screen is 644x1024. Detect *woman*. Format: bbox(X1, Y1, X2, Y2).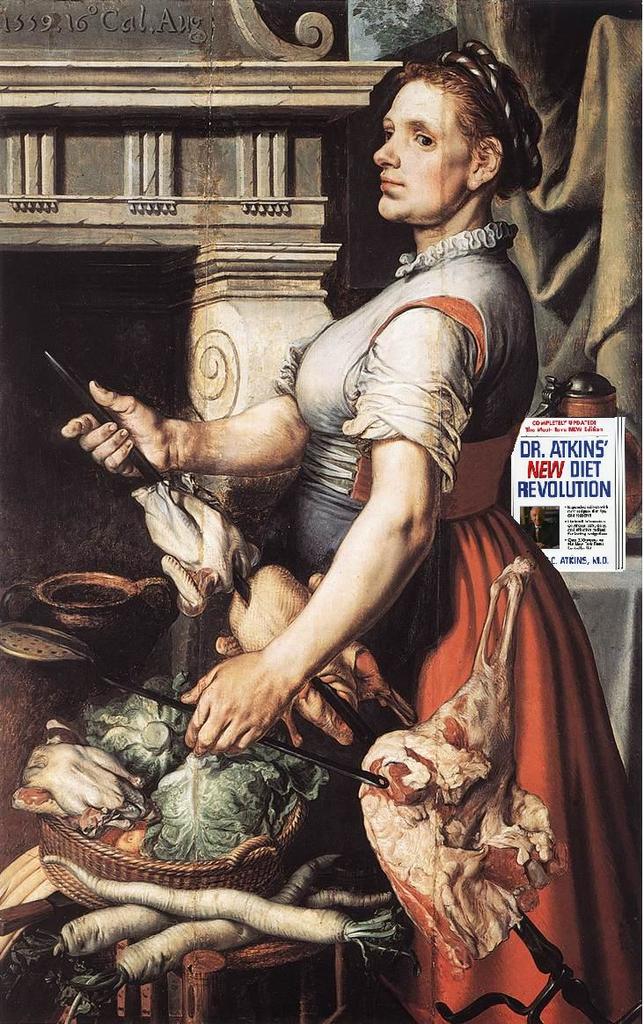
bbox(179, 67, 583, 999).
